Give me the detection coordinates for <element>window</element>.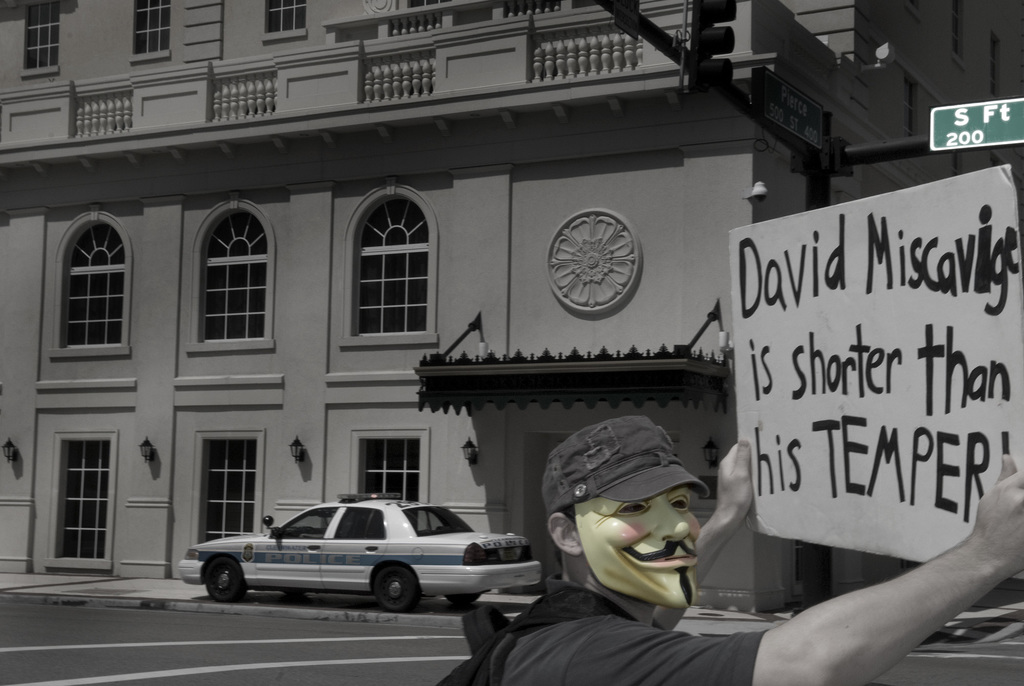
box(335, 176, 445, 351).
